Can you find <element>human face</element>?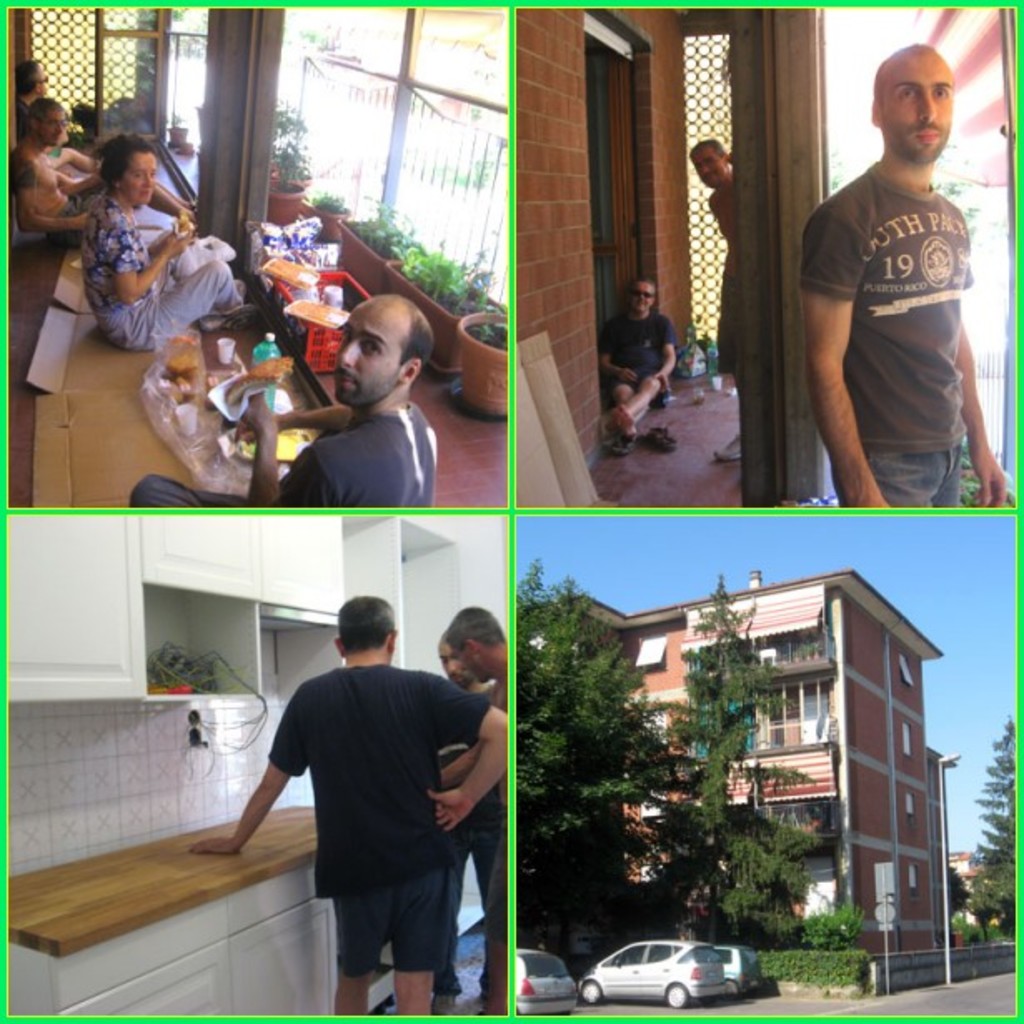
Yes, bounding box: (35, 102, 62, 148).
